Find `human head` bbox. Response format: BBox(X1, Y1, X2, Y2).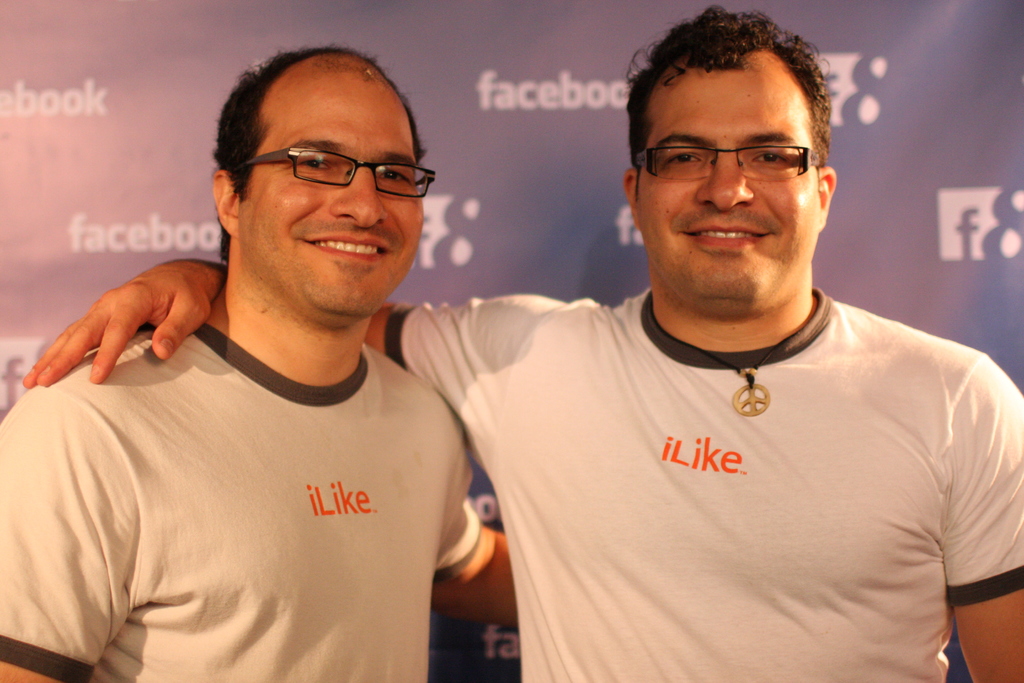
BBox(209, 45, 440, 332).
